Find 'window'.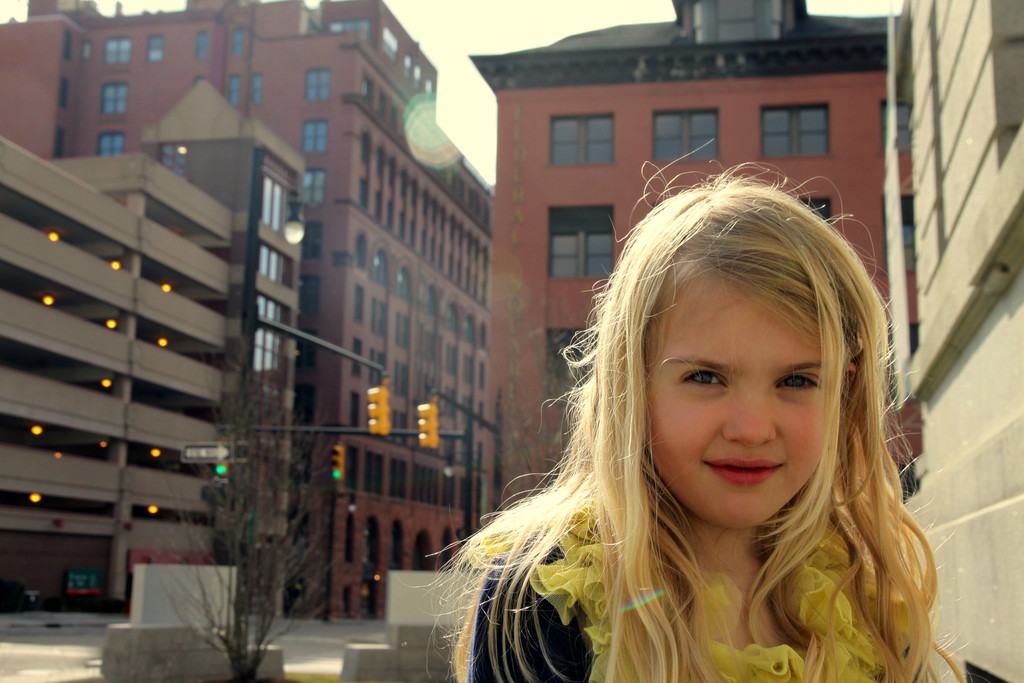
box=[551, 110, 615, 168].
